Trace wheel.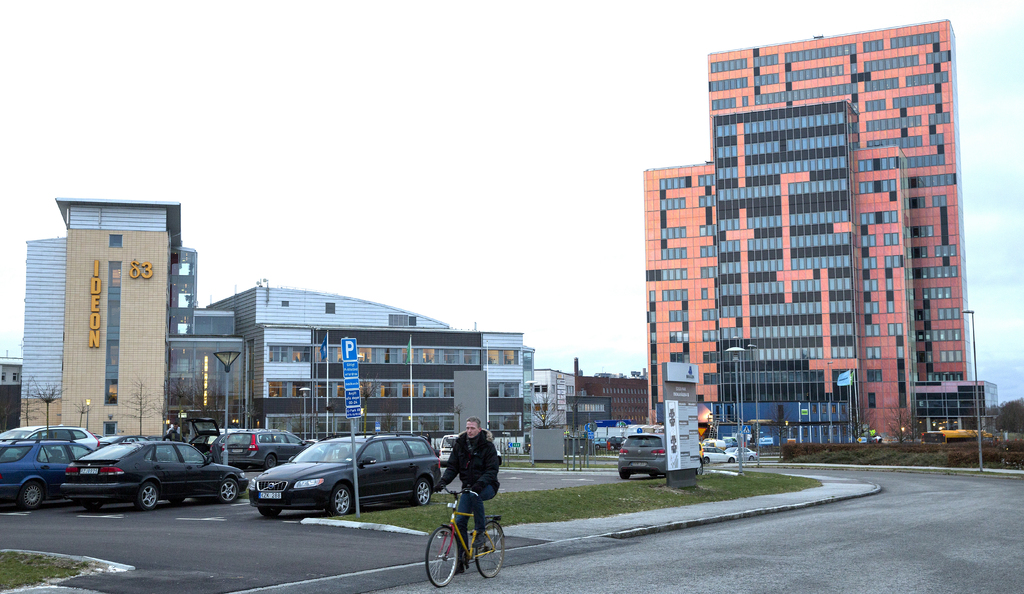
Traced to <region>264, 453, 278, 468</region>.
